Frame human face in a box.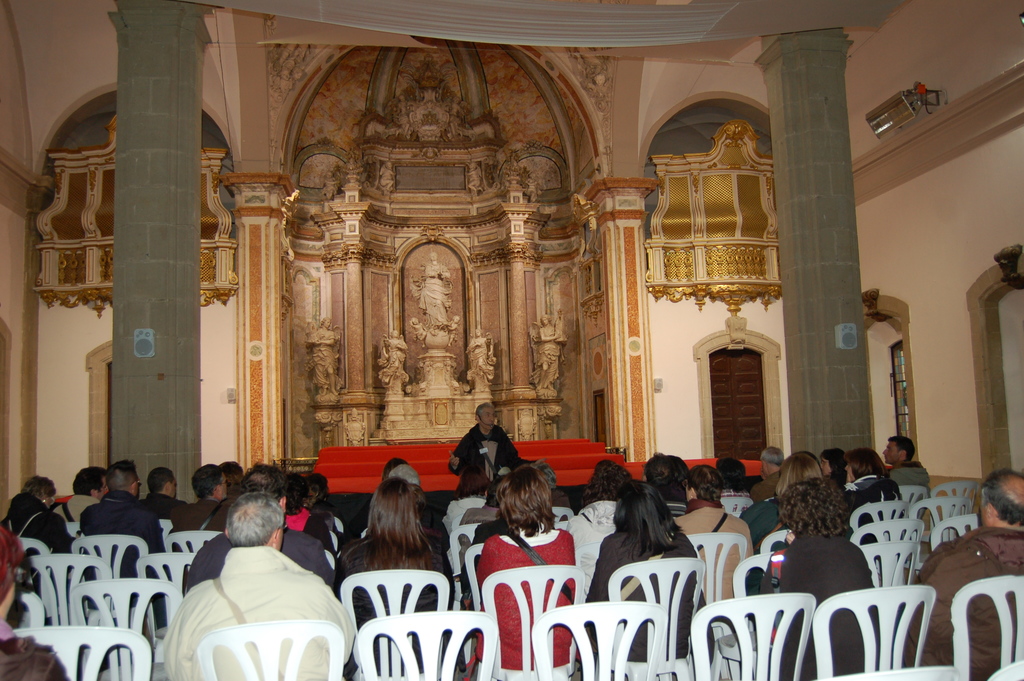
BBox(884, 443, 901, 464).
